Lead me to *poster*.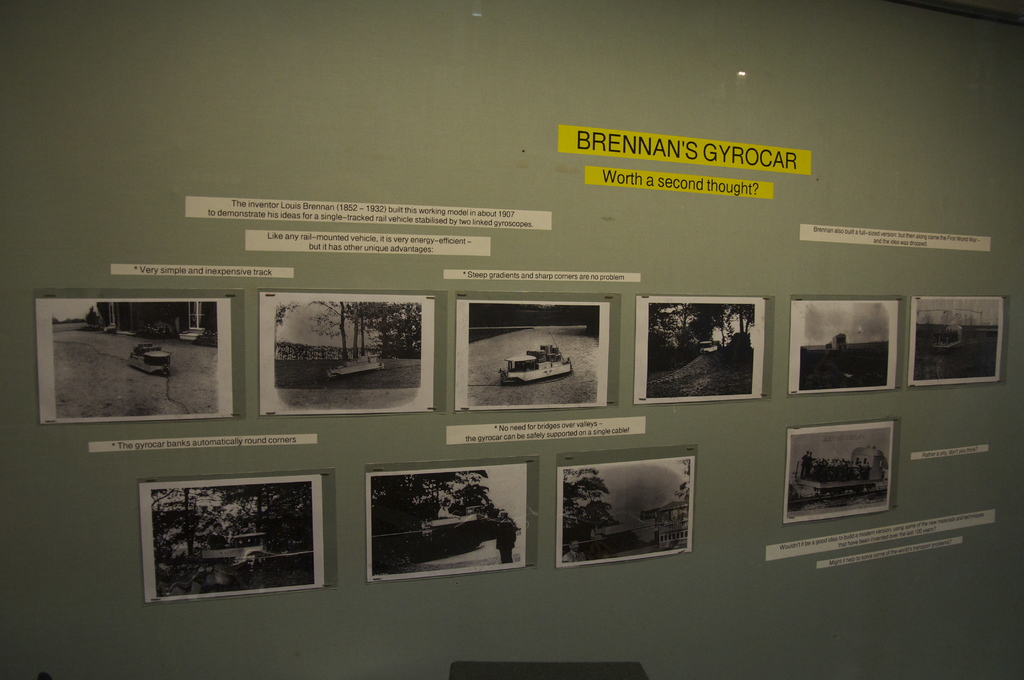
Lead to (147,471,328,603).
